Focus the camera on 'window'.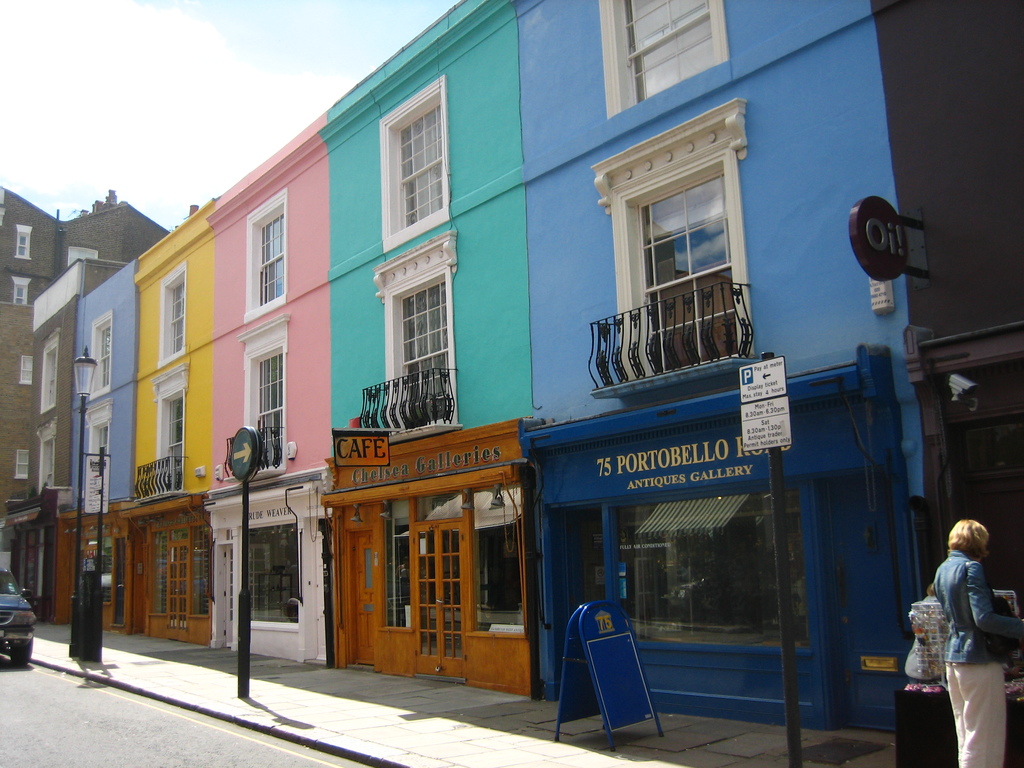
Focus region: Rect(600, 0, 735, 121).
